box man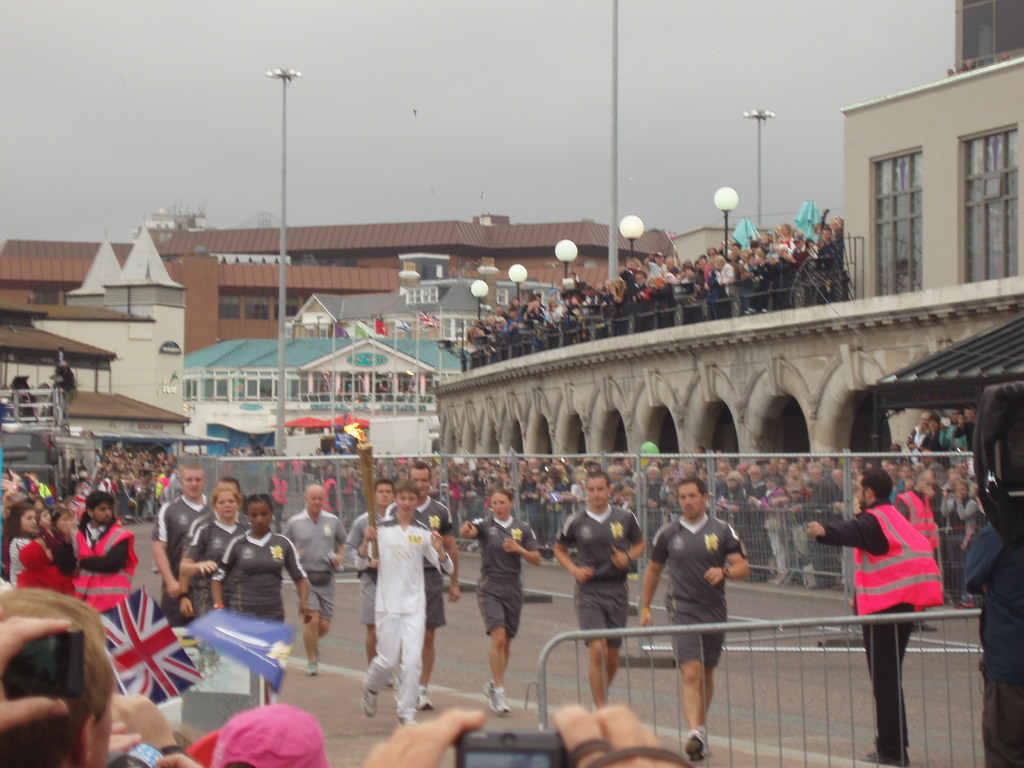
crop(654, 497, 758, 753)
